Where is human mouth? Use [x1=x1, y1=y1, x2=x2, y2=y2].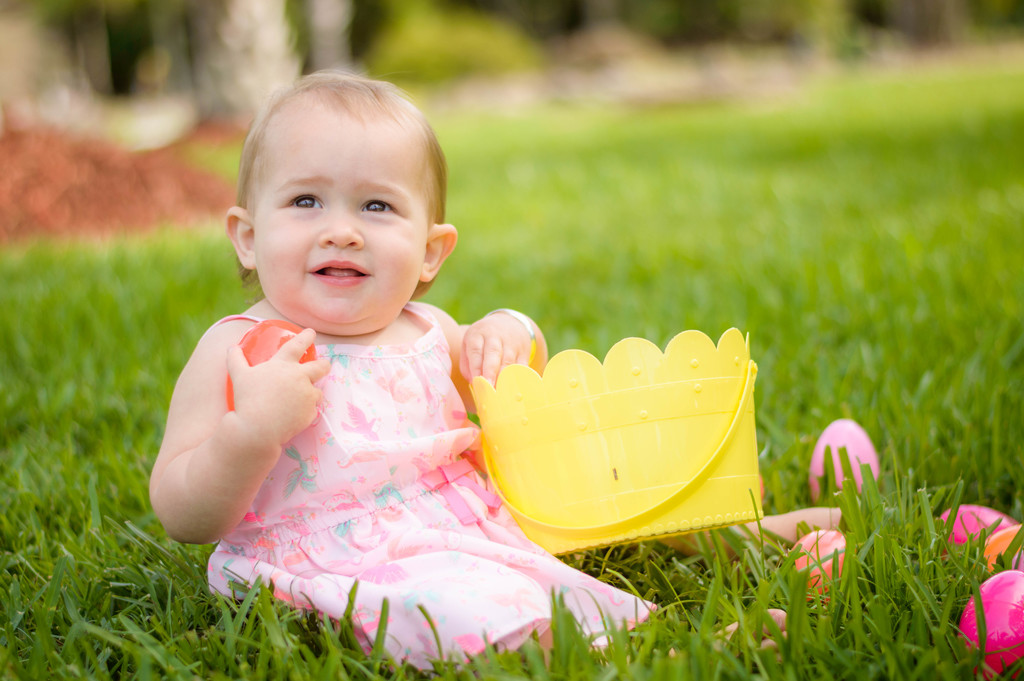
[x1=306, y1=256, x2=378, y2=288].
